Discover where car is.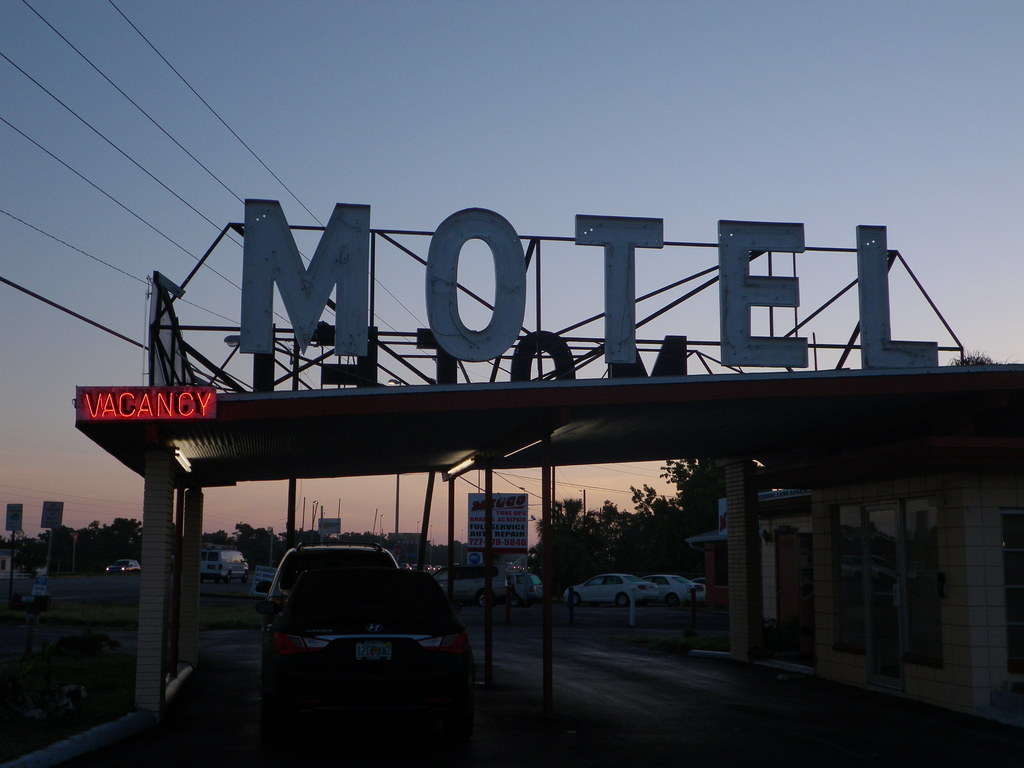
Discovered at [567, 574, 661, 603].
